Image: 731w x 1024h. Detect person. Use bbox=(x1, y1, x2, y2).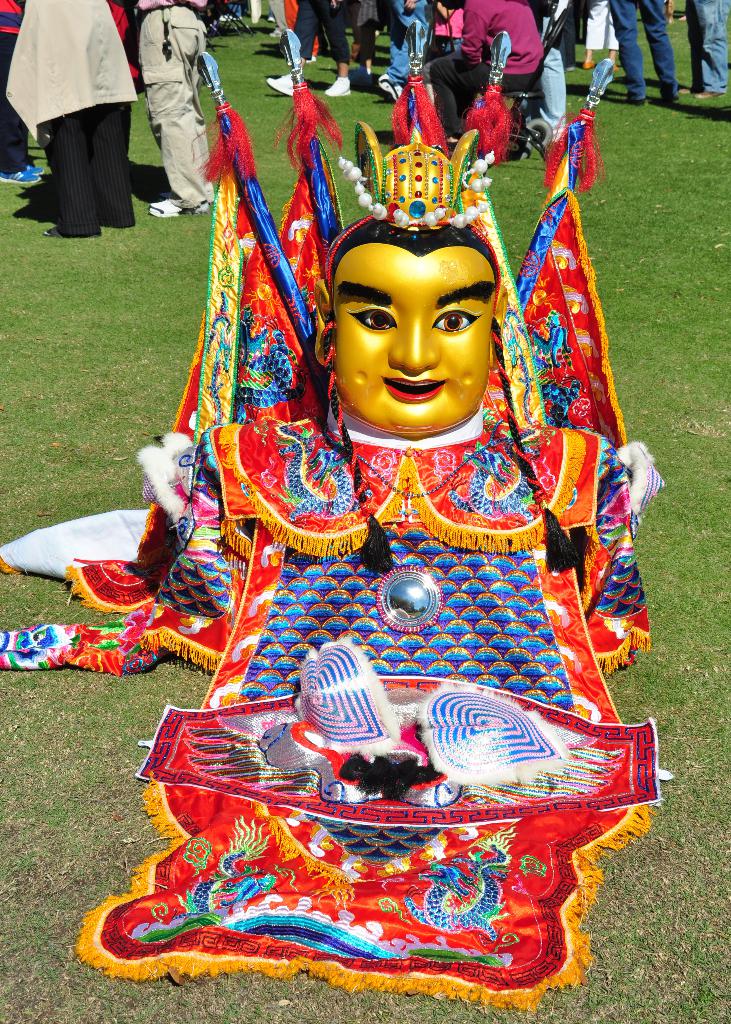
bbox=(203, 129, 614, 550).
